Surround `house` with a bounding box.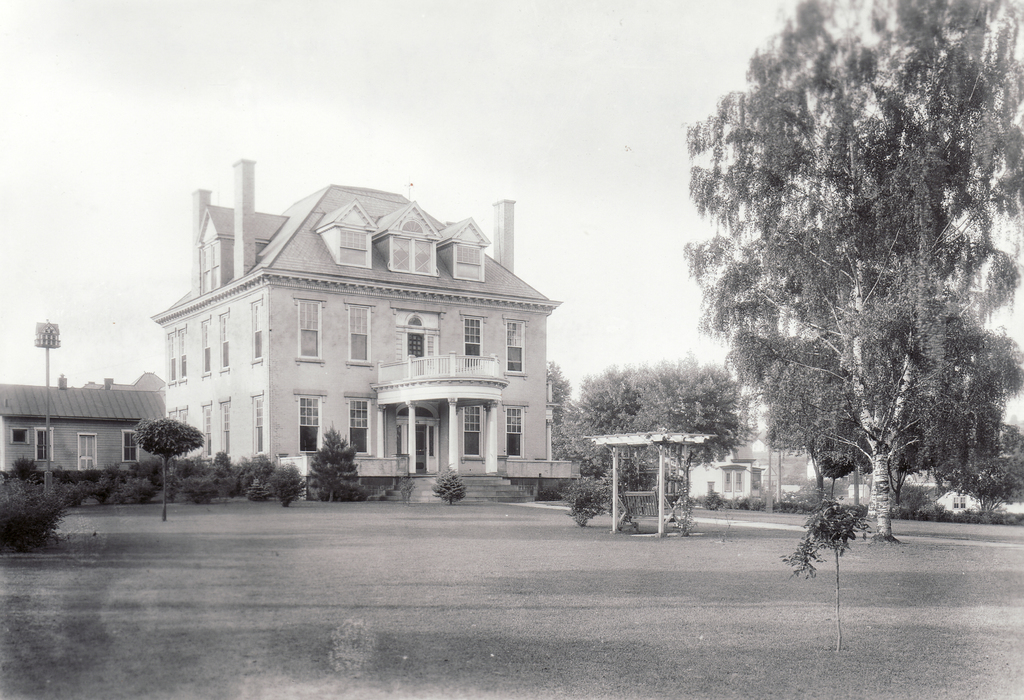
crop(0, 373, 170, 476).
